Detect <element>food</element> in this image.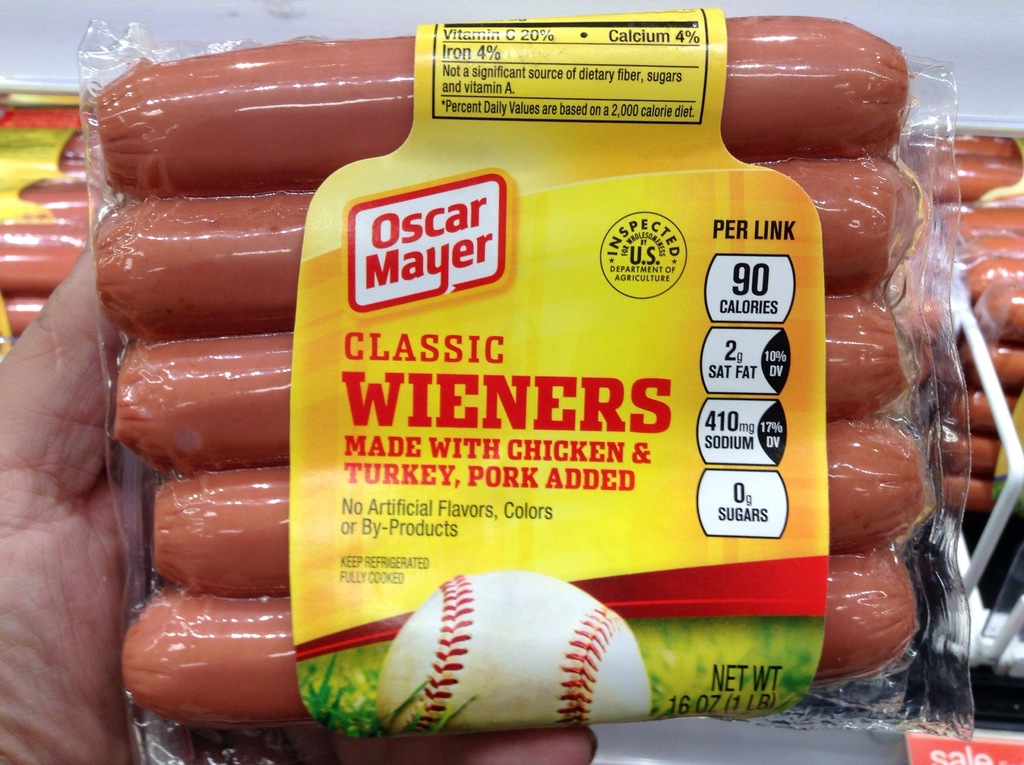
Detection: <box>154,416,931,603</box>.
